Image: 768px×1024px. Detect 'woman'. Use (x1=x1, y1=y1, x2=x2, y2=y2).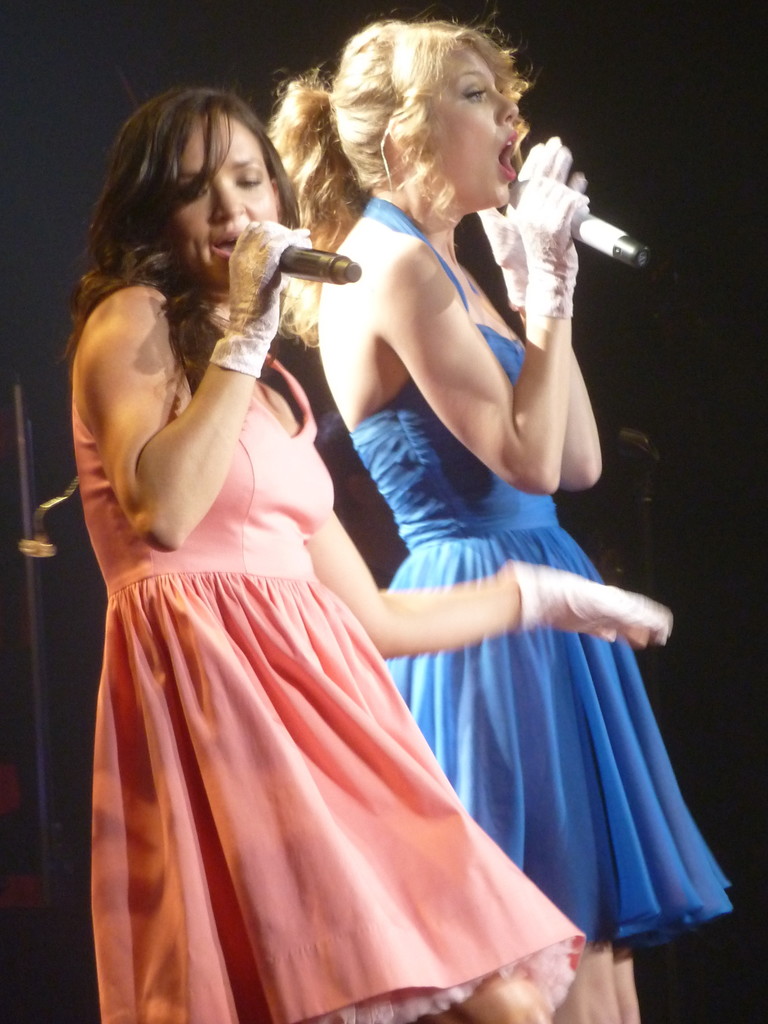
(x1=72, y1=92, x2=670, y2=1023).
